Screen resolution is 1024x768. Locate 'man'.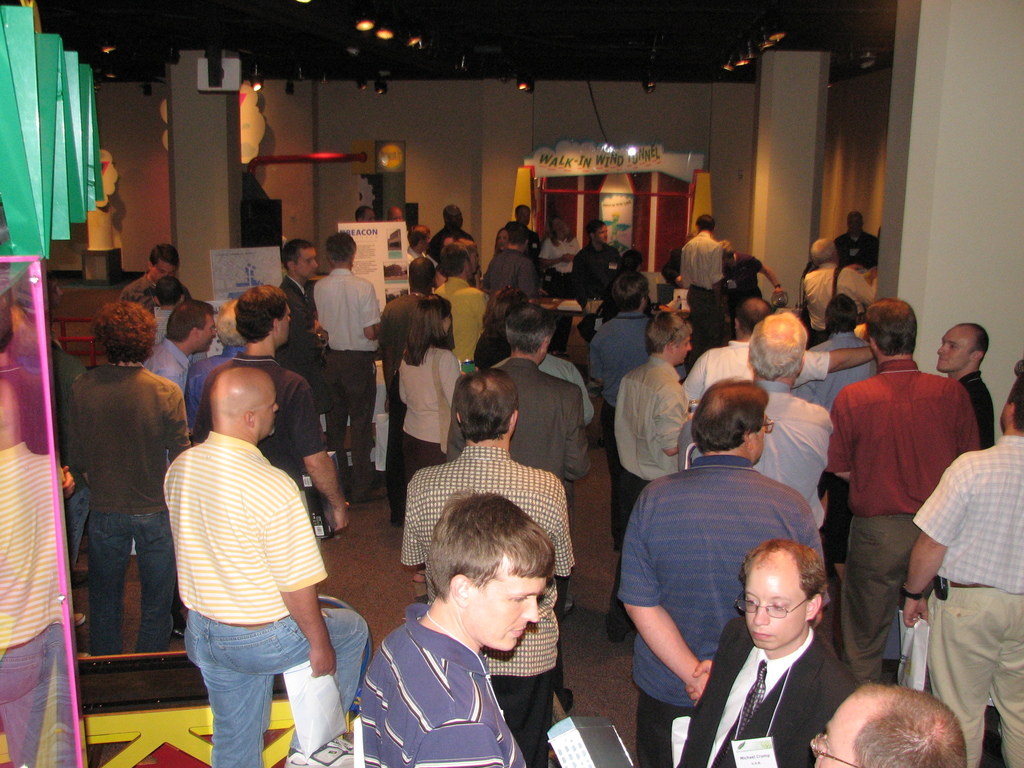
[716, 239, 790, 301].
